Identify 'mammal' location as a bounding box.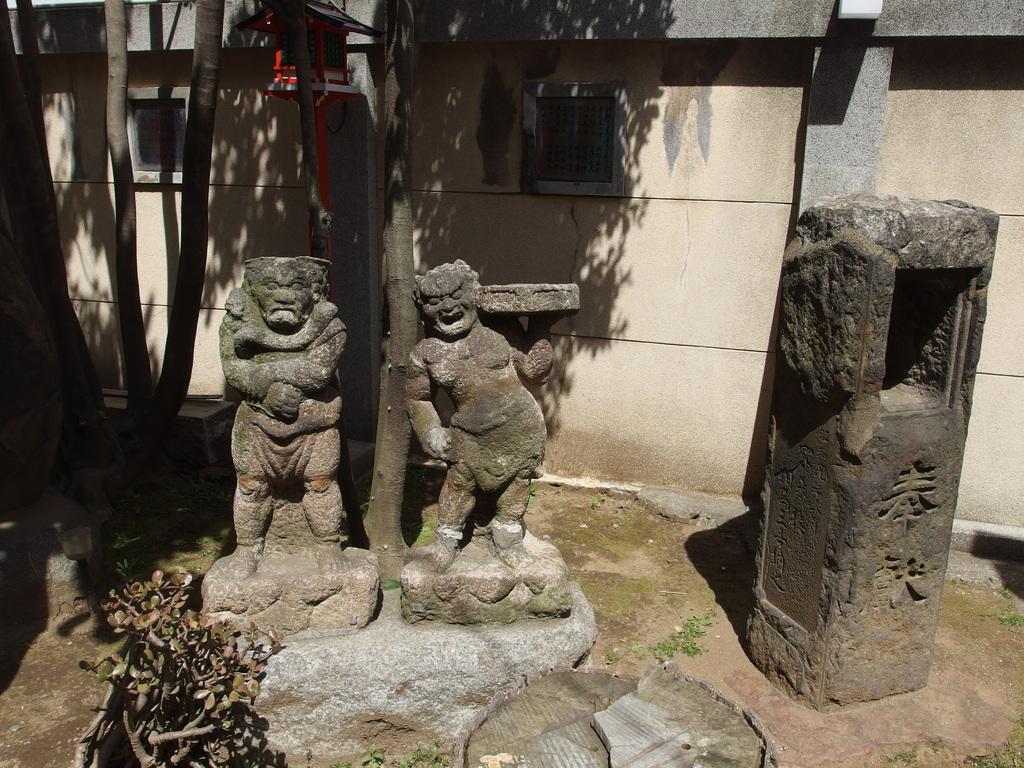
[218, 259, 348, 580].
